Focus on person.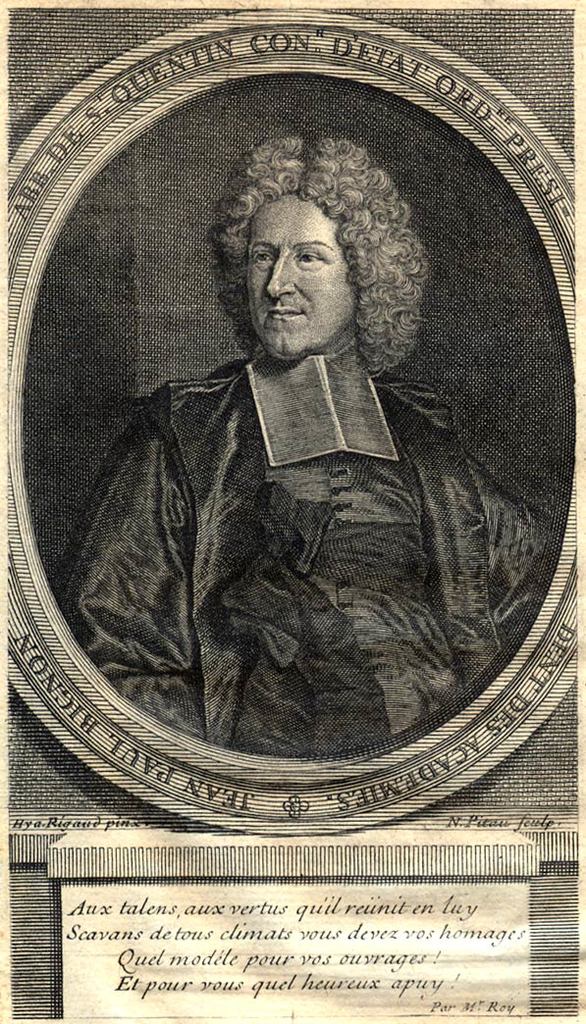
Focused at {"left": 80, "top": 133, "right": 520, "bottom": 813}.
